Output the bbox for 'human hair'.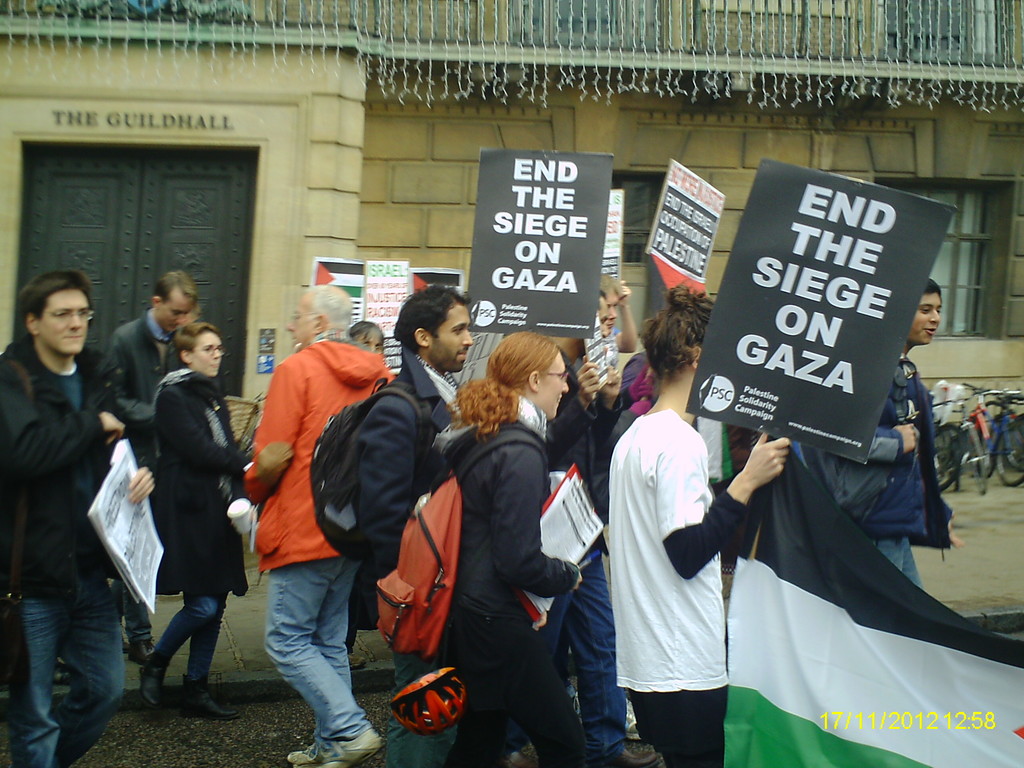
634 283 712 378.
